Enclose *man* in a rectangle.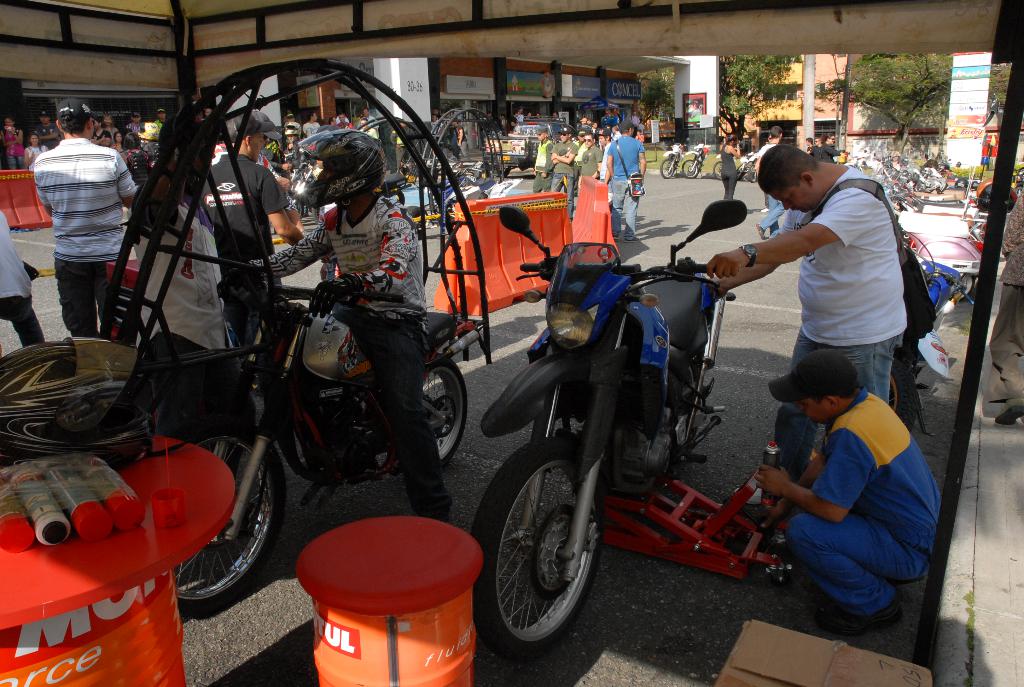
bbox(358, 105, 374, 122).
